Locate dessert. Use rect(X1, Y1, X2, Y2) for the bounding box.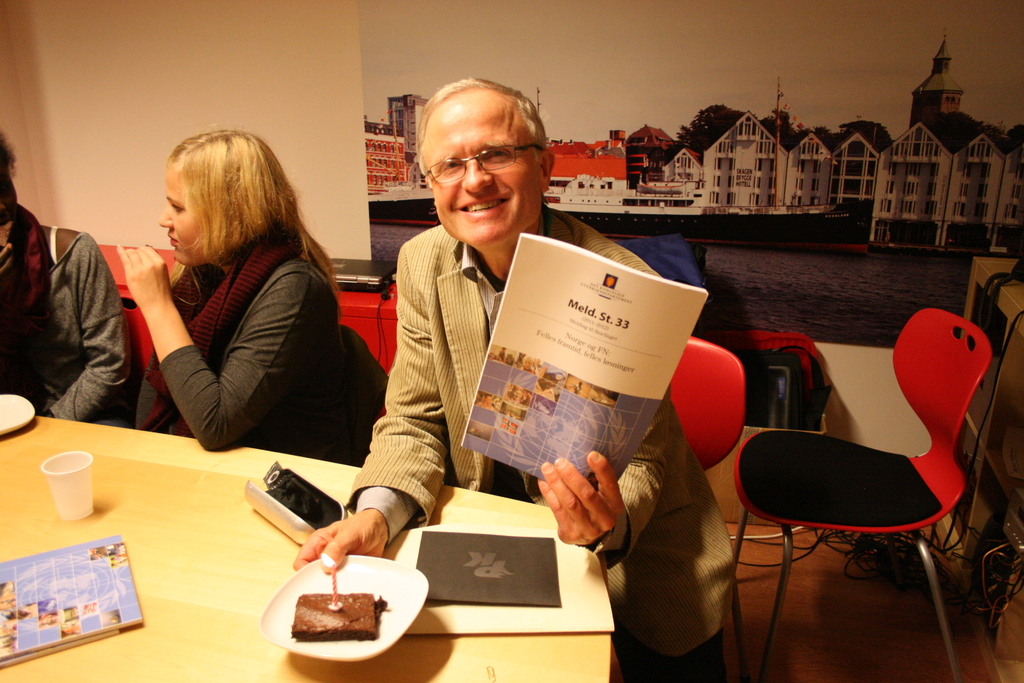
rect(271, 571, 427, 657).
